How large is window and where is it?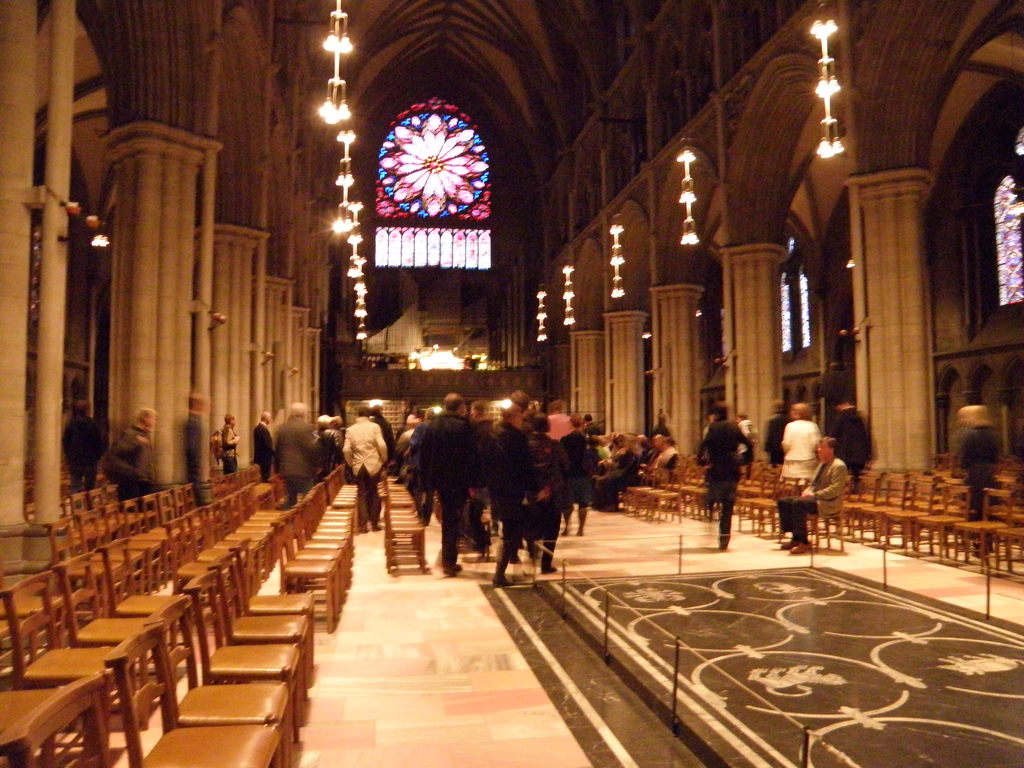
Bounding box: crop(777, 229, 810, 362).
